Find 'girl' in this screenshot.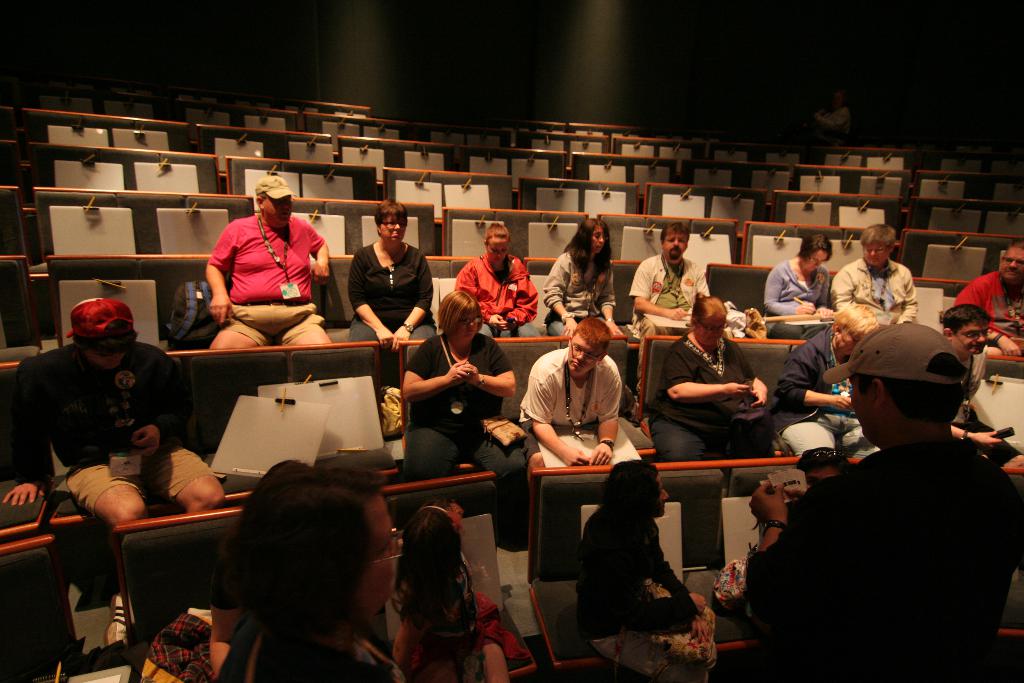
The bounding box for 'girl' is bbox=(546, 219, 627, 340).
